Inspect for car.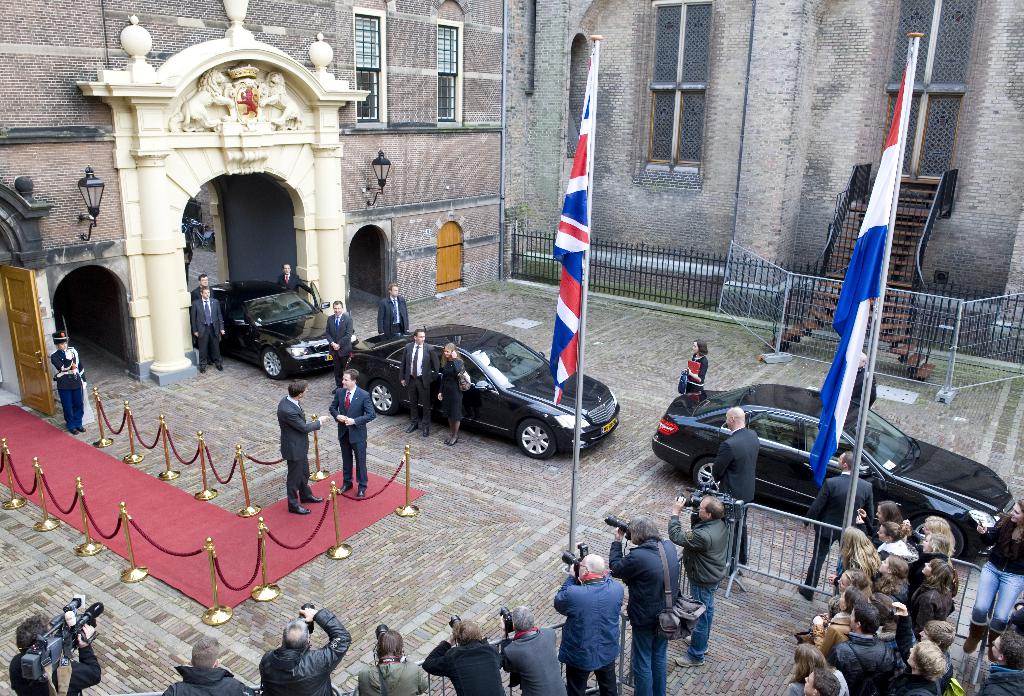
Inspection: 366, 325, 614, 467.
